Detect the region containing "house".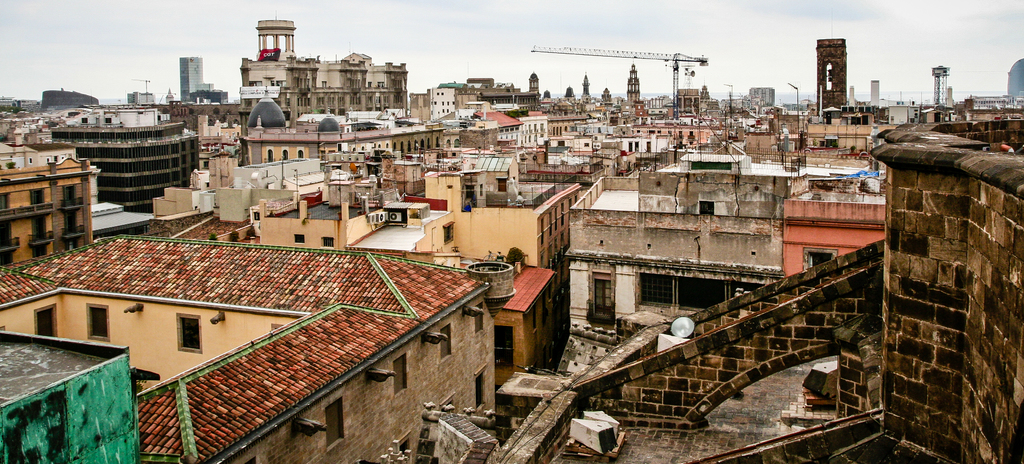
bbox=(861, 108, 996, 463).
